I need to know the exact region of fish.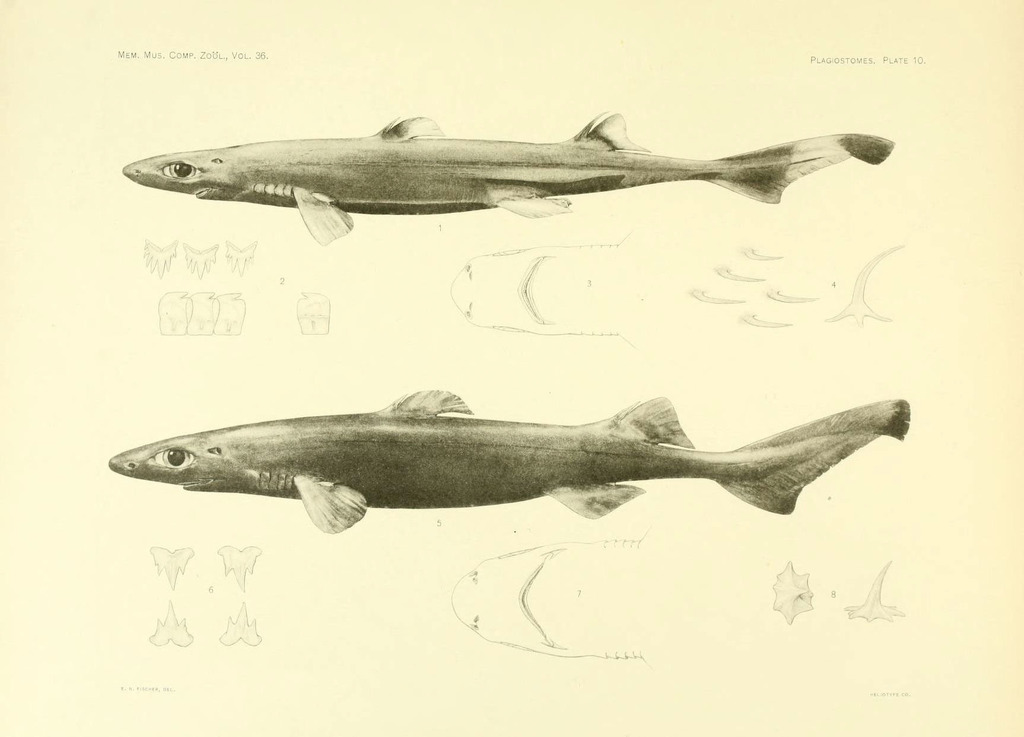
Region: box(448, 542, 671, 664).
